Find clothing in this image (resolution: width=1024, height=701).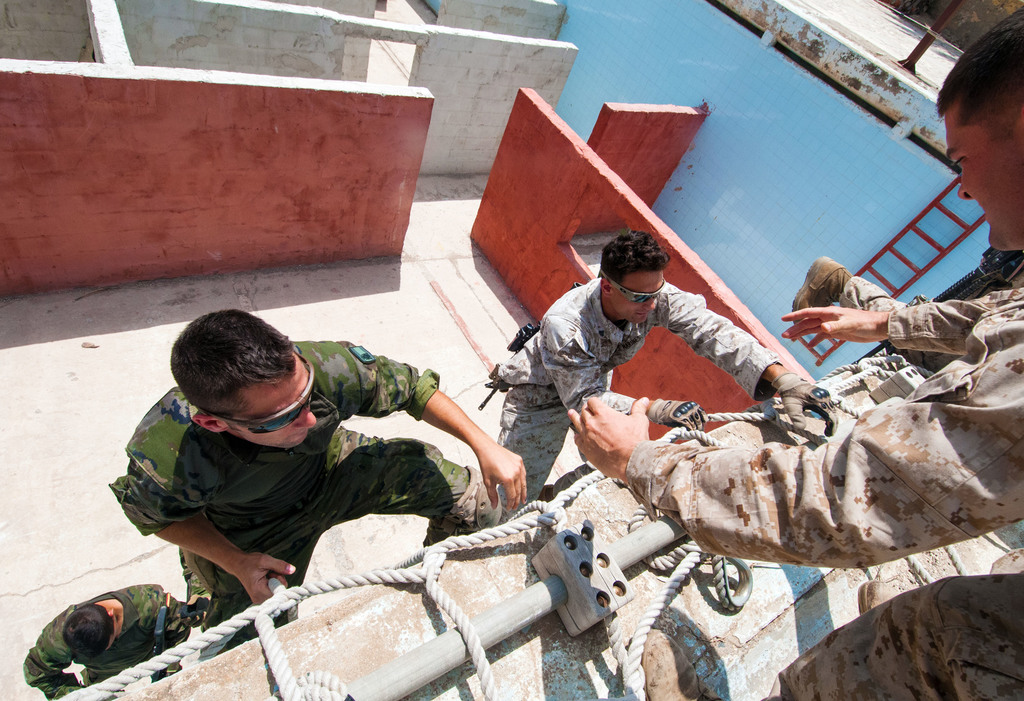
region(19, 583, 193, 690).
